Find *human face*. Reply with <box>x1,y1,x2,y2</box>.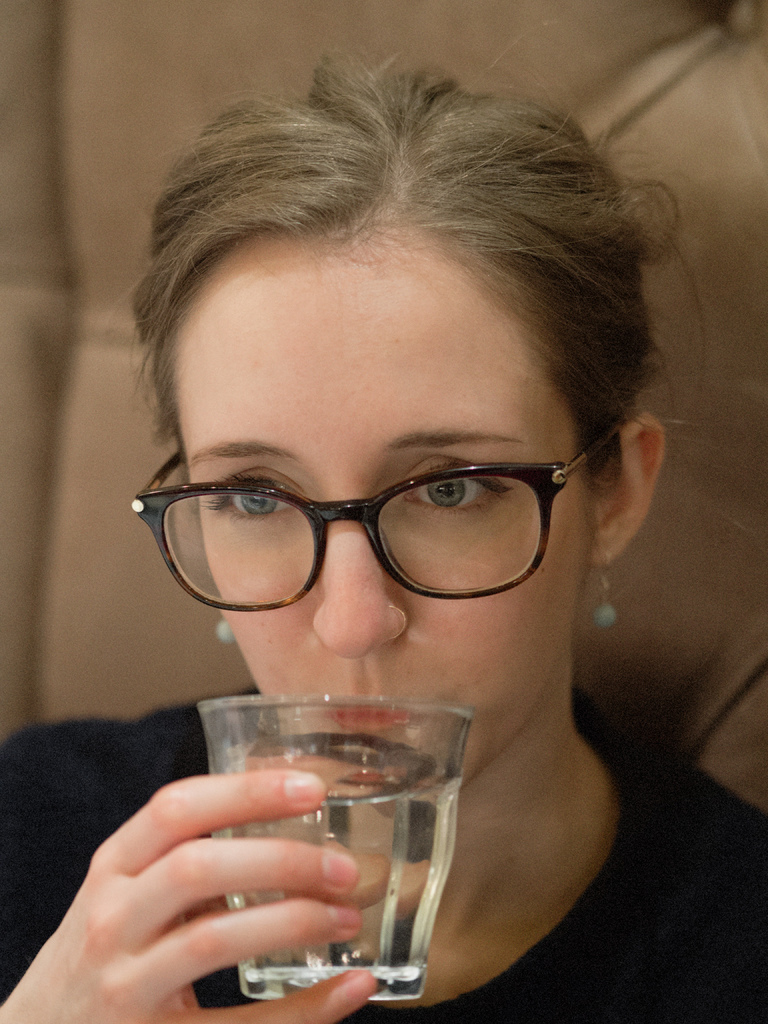
<box>175,225,589,788</box>.
